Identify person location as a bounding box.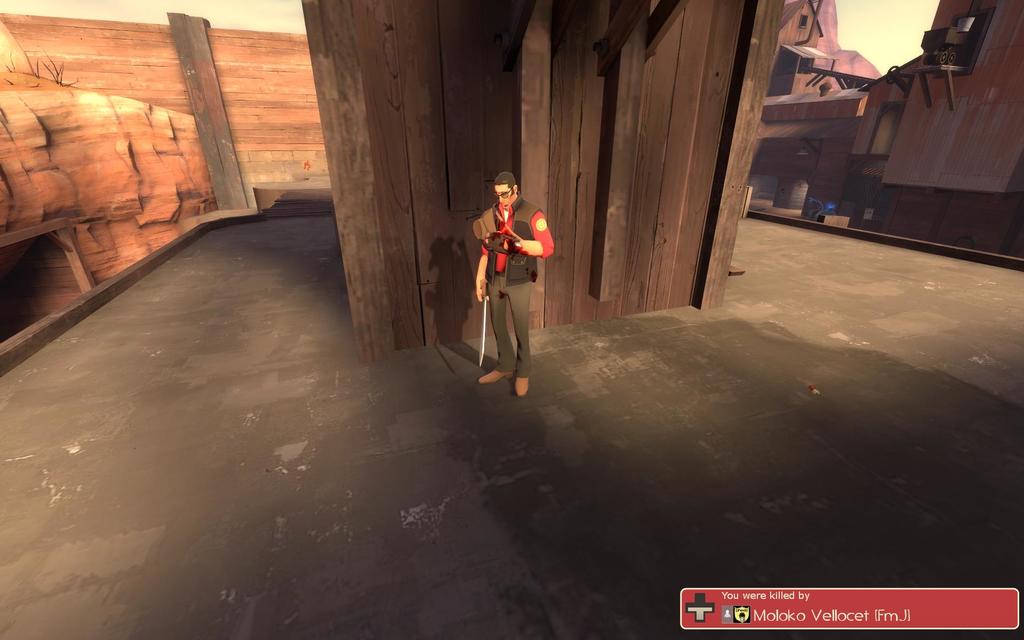
pyautogui.locateOnScreen(479, 165, 557, 394).
